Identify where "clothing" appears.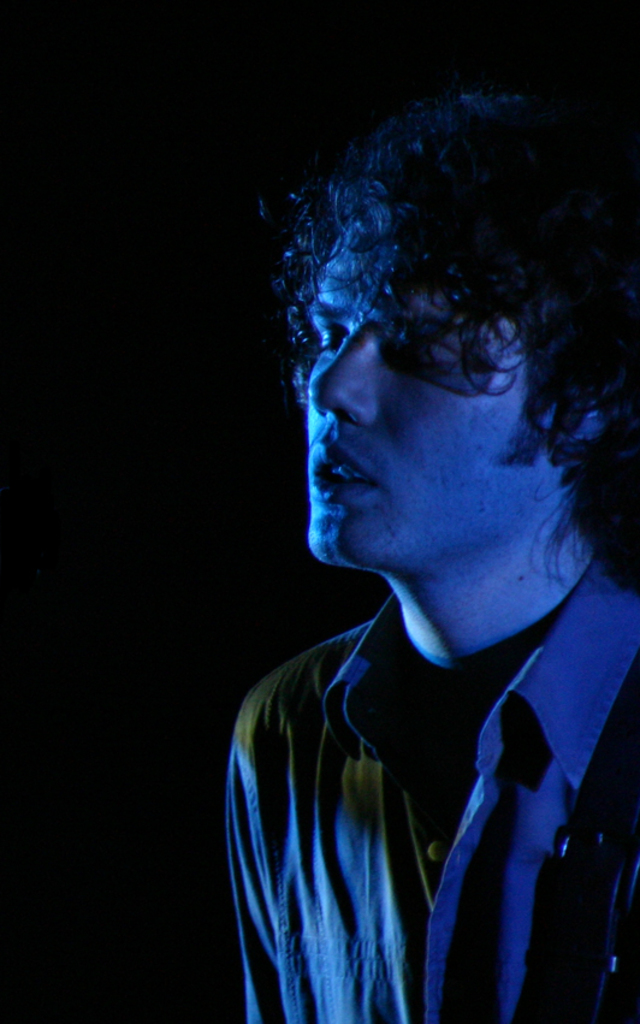
Appears at <region>219, 540, 639, 1023</region>.
